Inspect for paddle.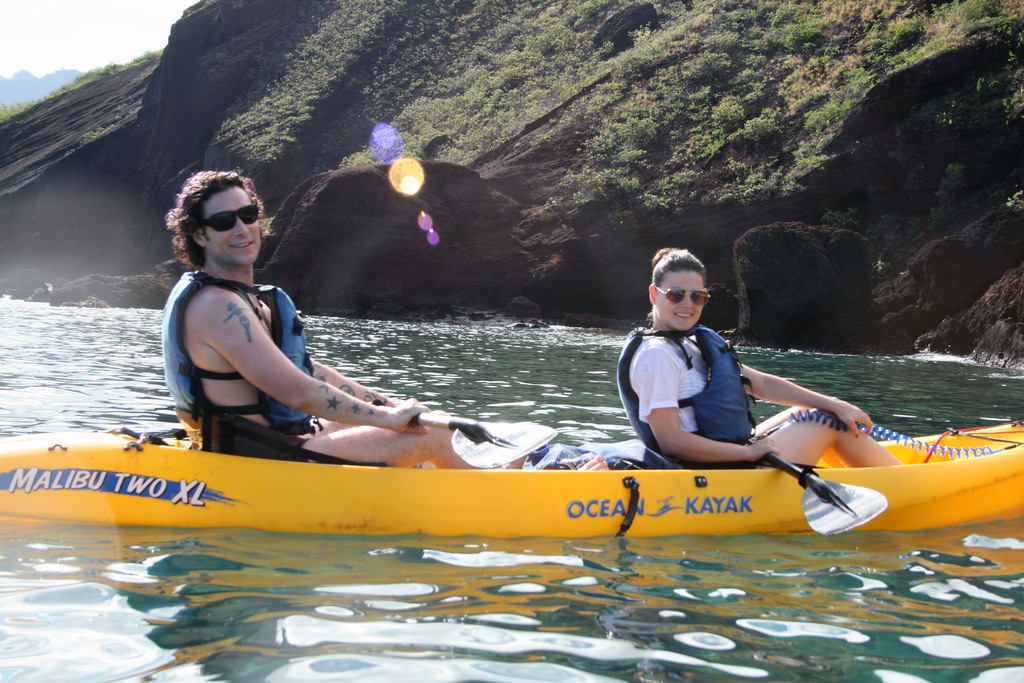
Inspection: bbox=(765, 453, 892, 534).
